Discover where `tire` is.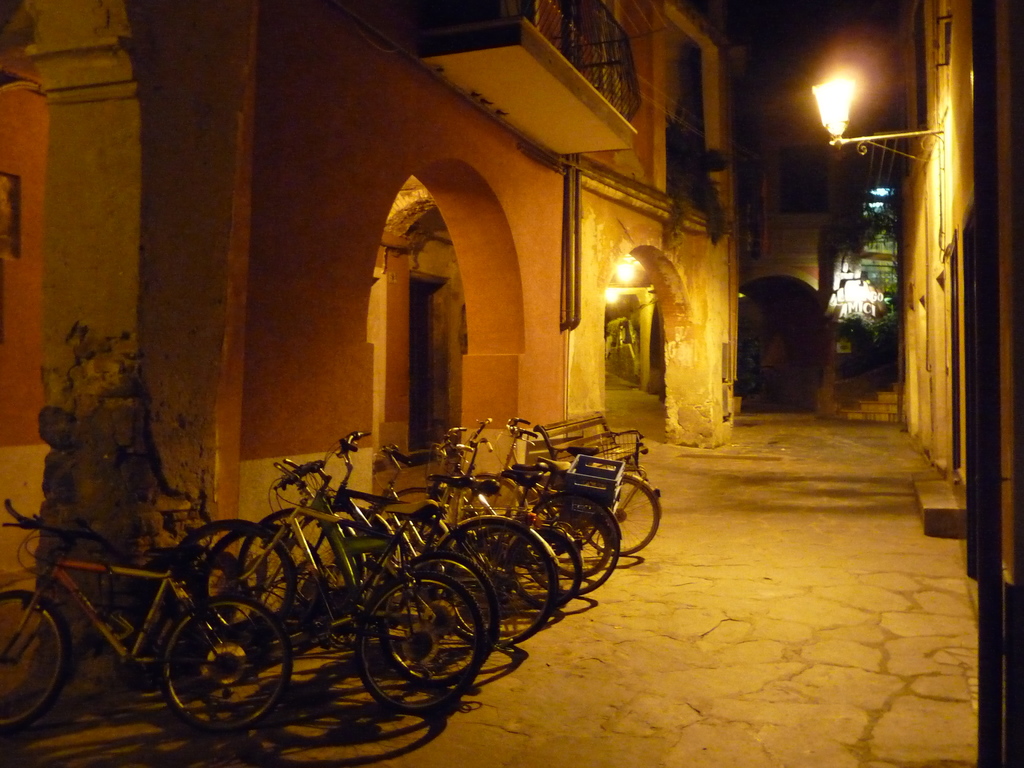
Discovered at 237 503 368 623.
